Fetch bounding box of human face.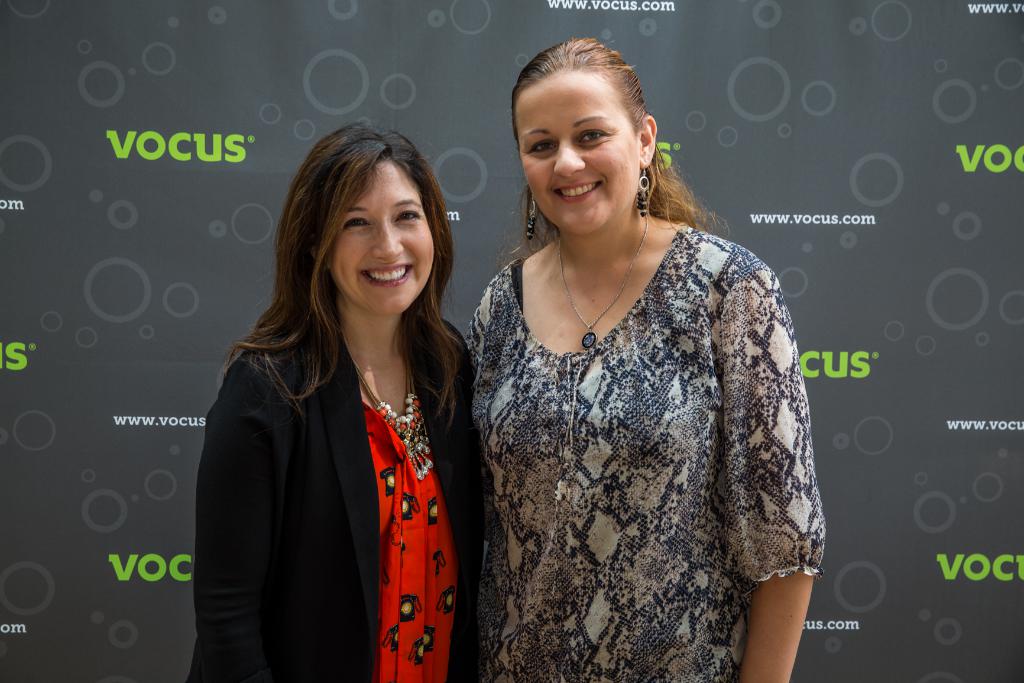
Bbox: {"left": 329, "top": 158, "right": 433, "bottom": 317}.
